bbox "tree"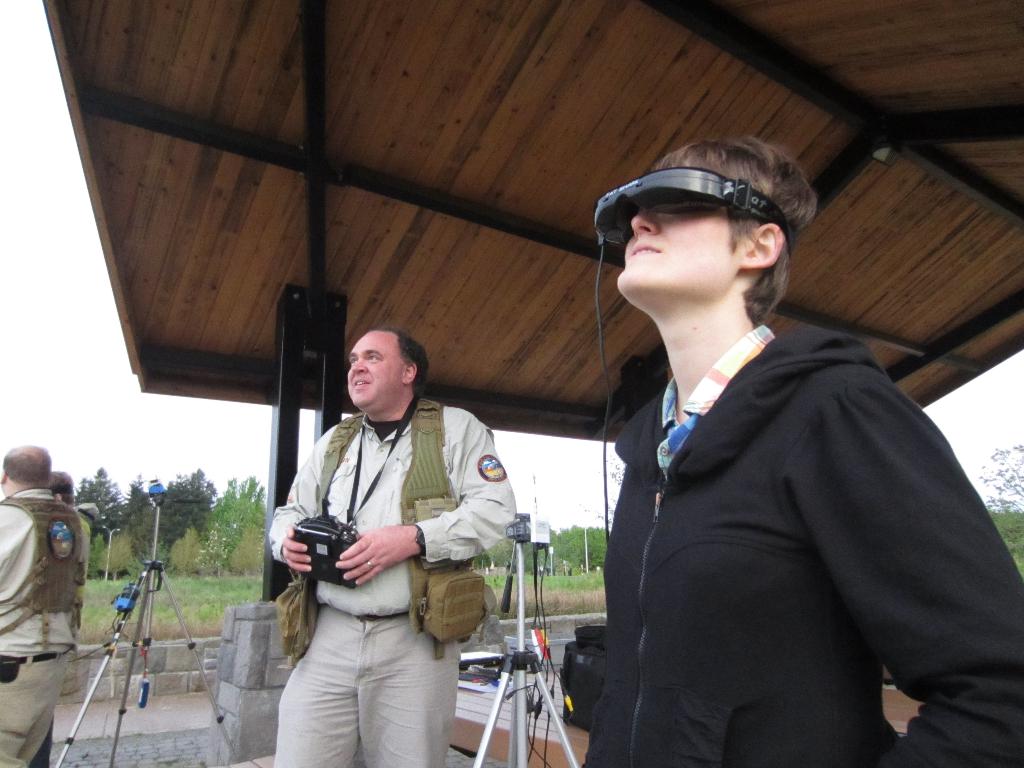
bbox(151, 465, 212, 560)
